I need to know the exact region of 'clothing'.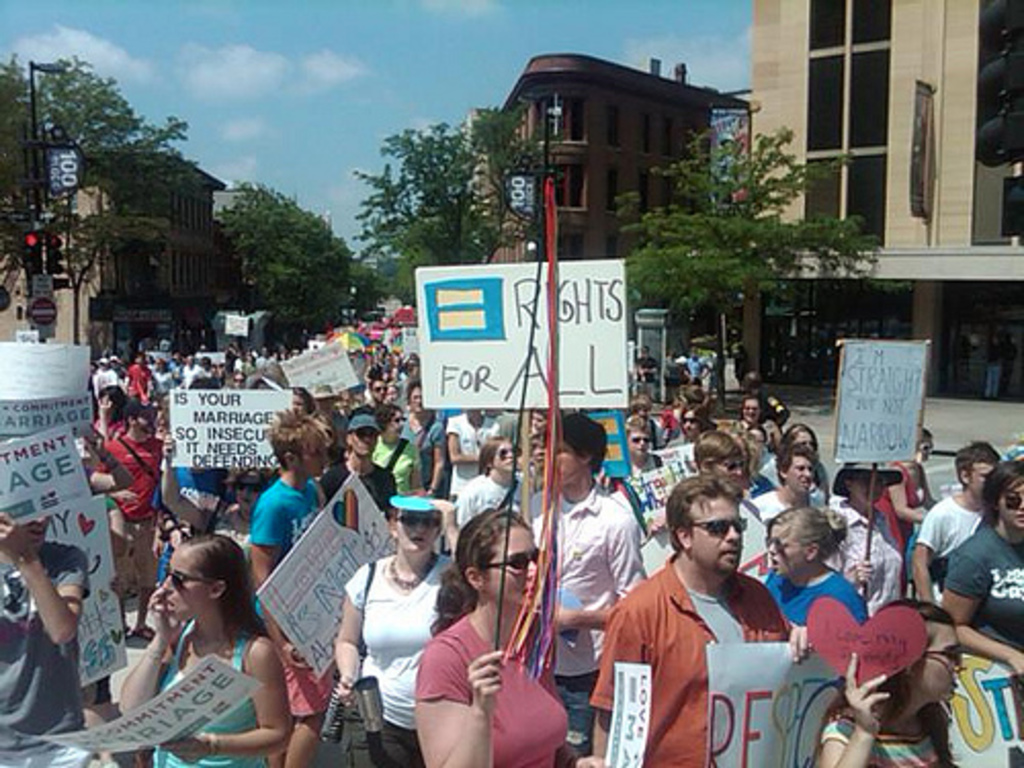
Region: left=823, top=709, right=948, bottom=766.
